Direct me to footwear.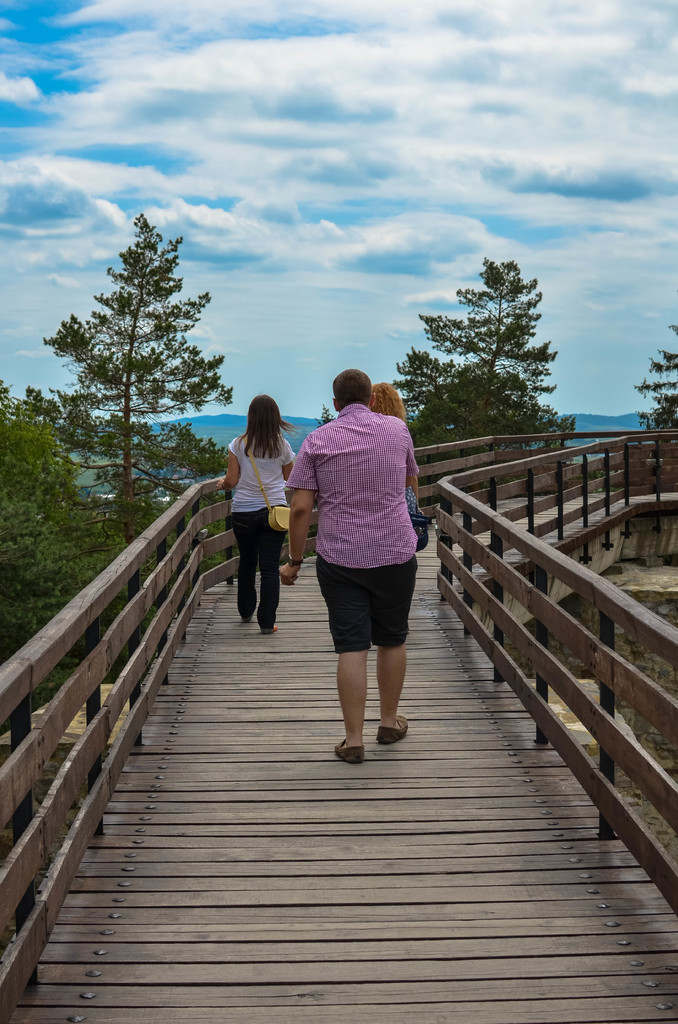
Direction: crop(261, 627, 277, 634).
